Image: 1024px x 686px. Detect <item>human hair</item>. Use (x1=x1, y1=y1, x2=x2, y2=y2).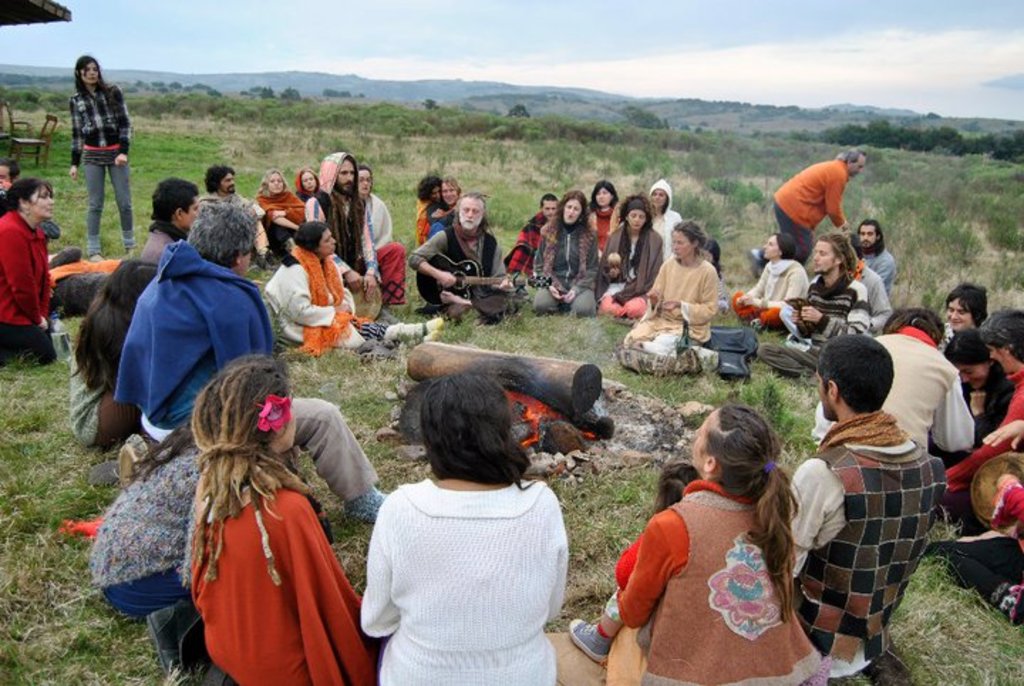
(x1=0, y1=175, x2=53, y2=216).
